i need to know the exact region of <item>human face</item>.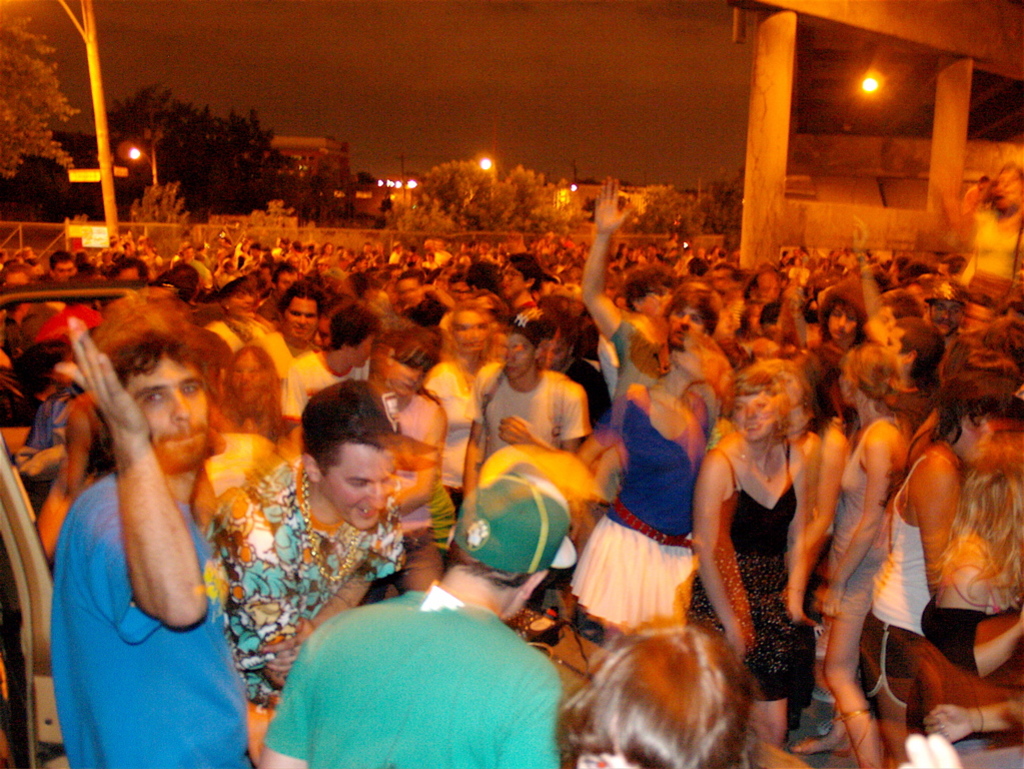
Region: rect(733, 396, 774, 437).
